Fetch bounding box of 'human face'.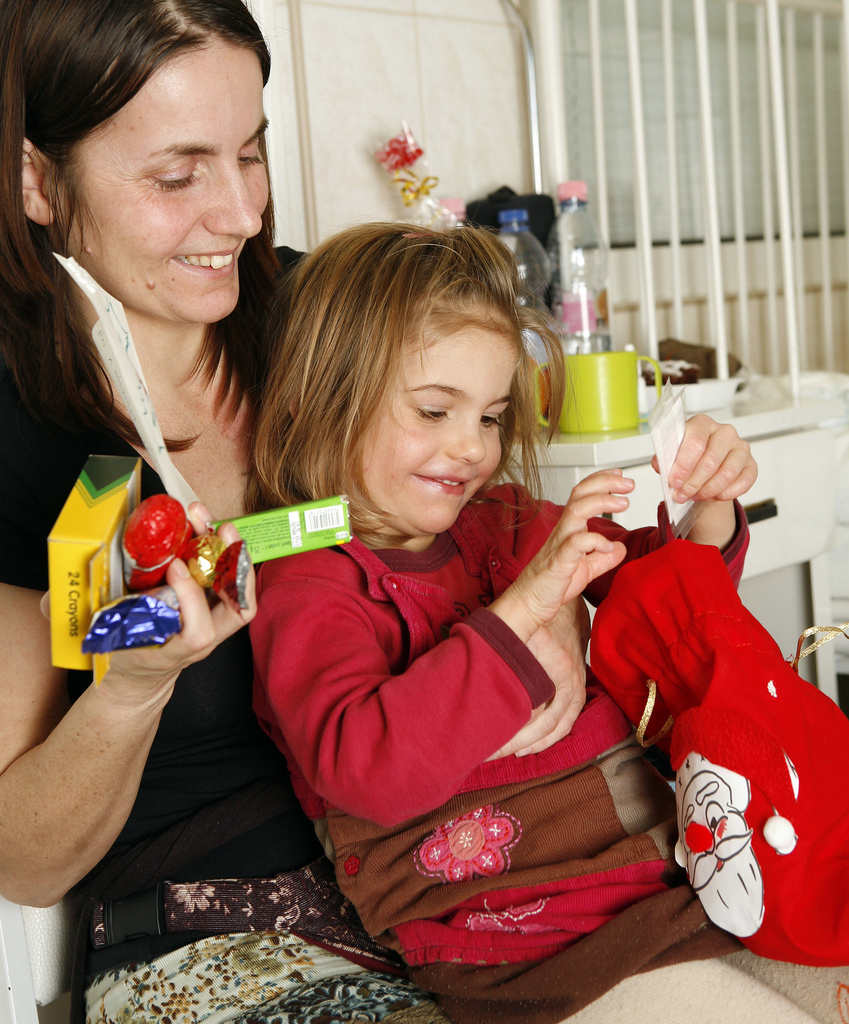
Bbox: region(43, 31, 274, 316).
